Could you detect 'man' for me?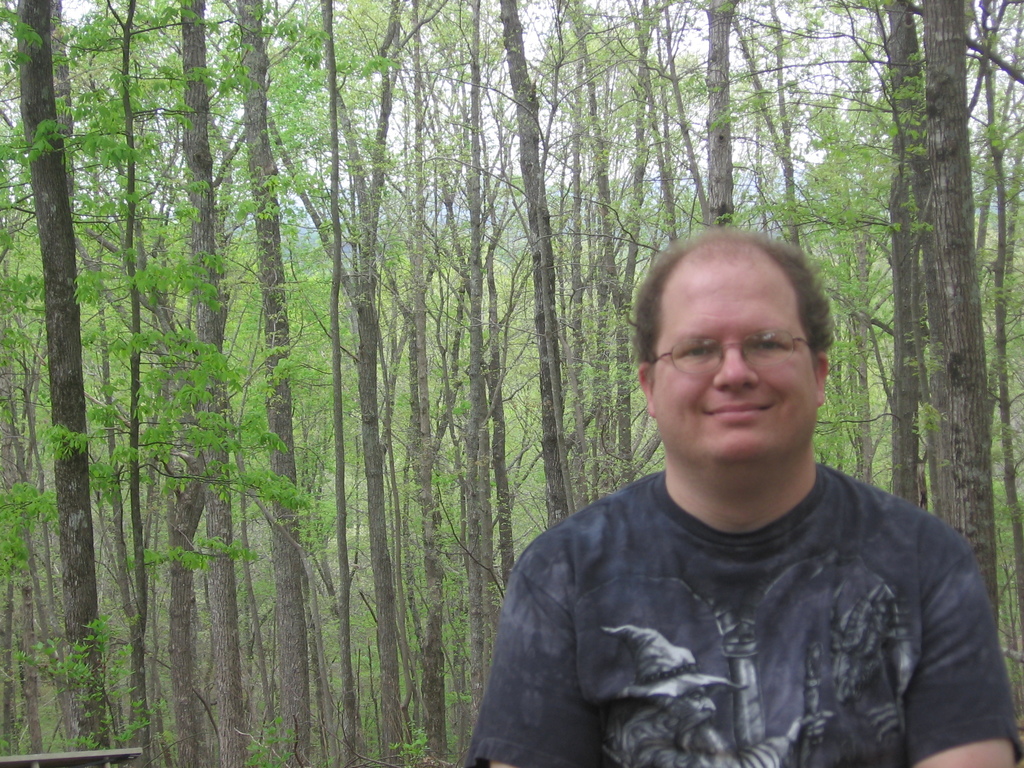
Detection result: [left=447, top=223, right=1023, bottom=761].
